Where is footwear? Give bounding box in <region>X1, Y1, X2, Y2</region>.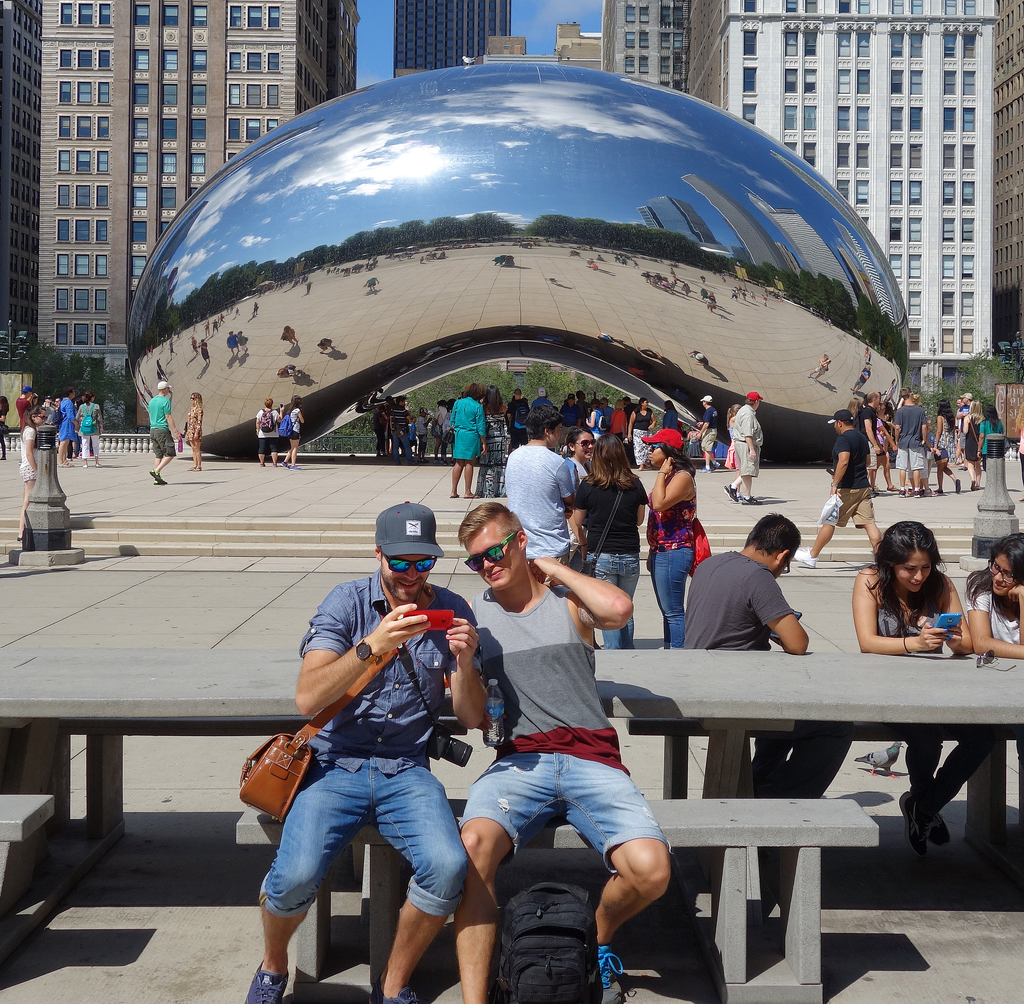
<region>275, 466, 280, 467</region>.
